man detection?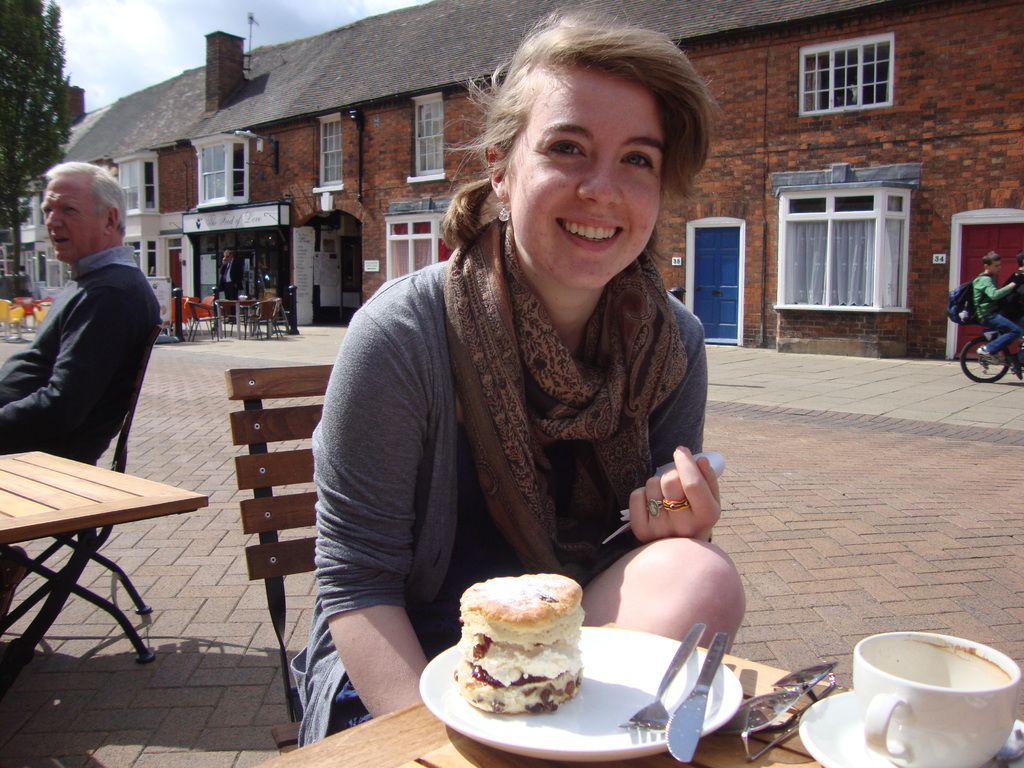
Rect(0, 132, 179, 536)
